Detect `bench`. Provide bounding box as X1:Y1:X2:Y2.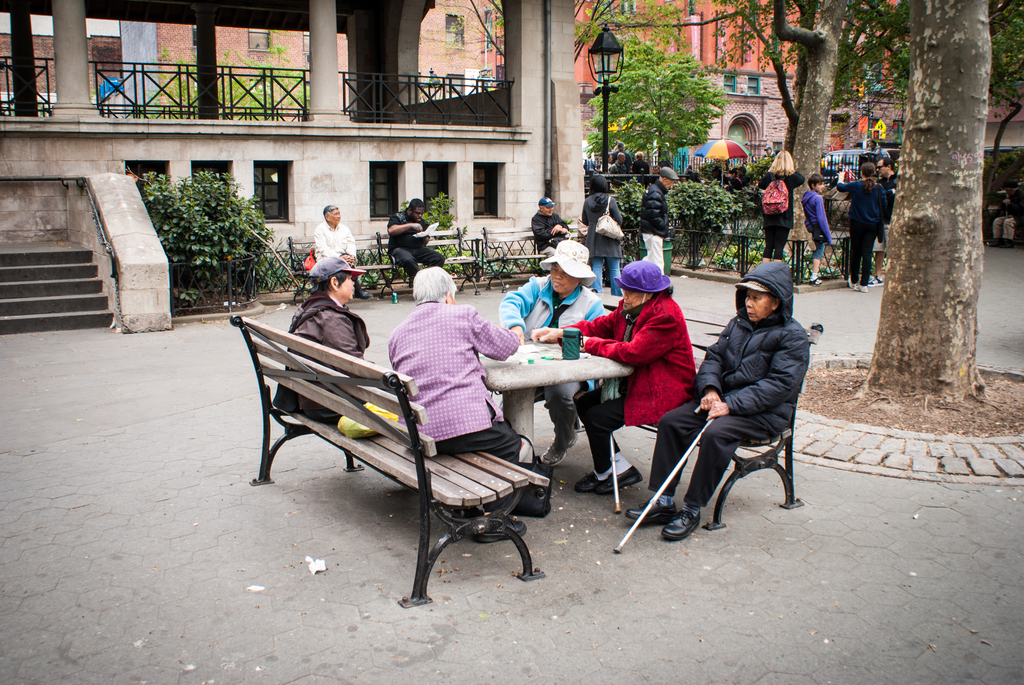
287:226:404:313.
